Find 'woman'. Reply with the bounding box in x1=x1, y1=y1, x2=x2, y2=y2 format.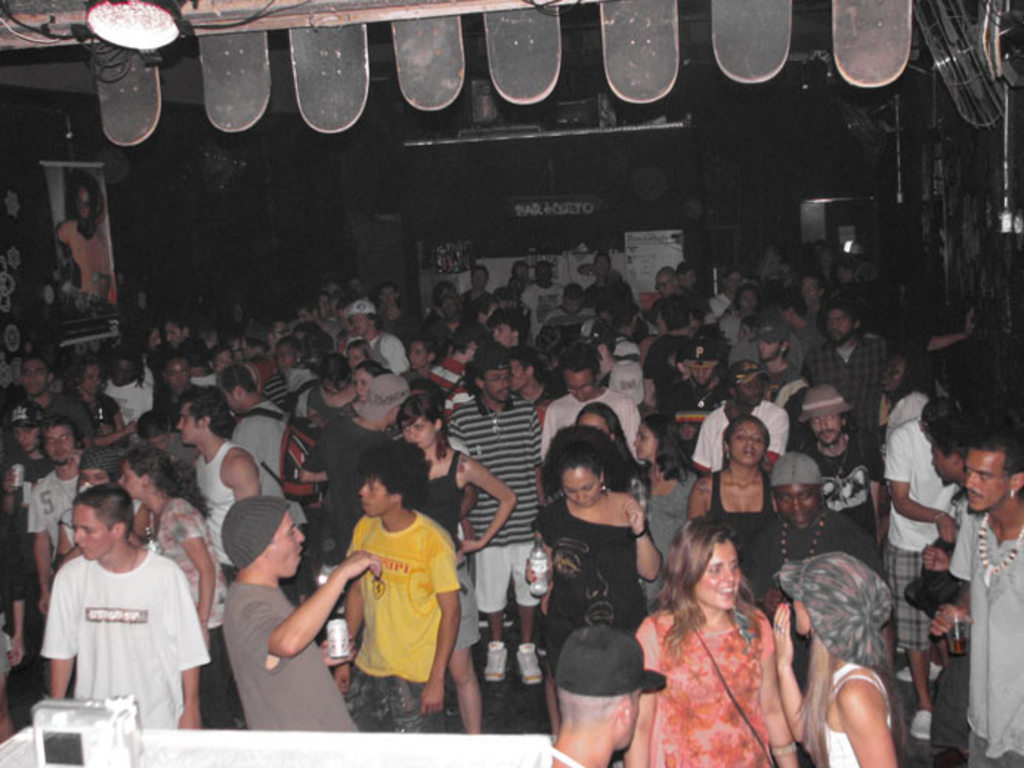
x1=112, y1=440, x2=235, y2=719.
